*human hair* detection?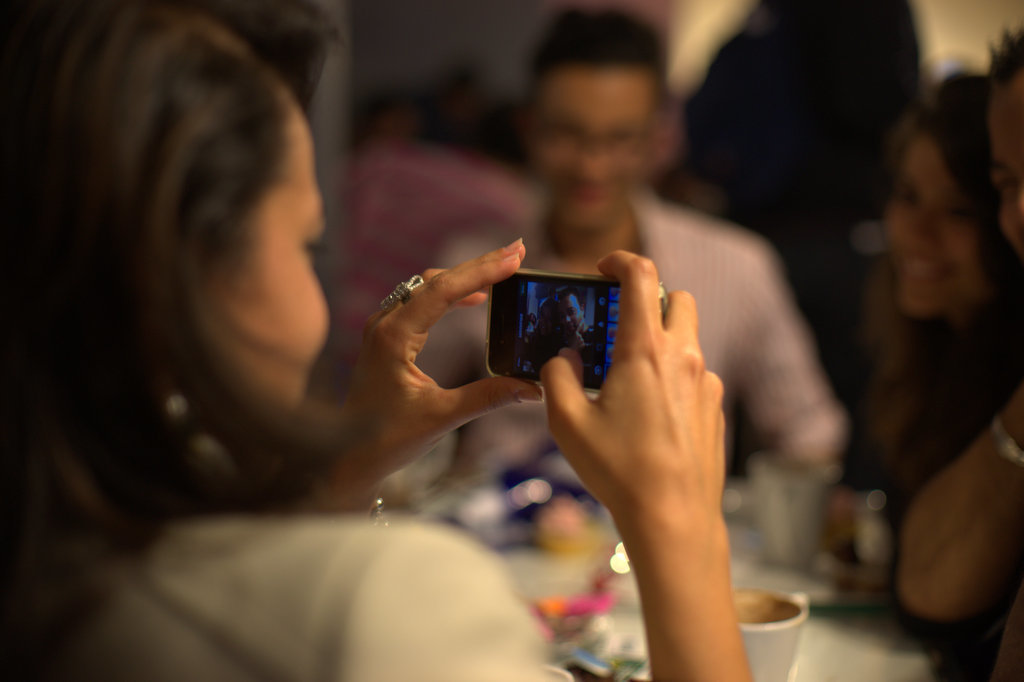
bbox=[29, 12, 381, 503]
